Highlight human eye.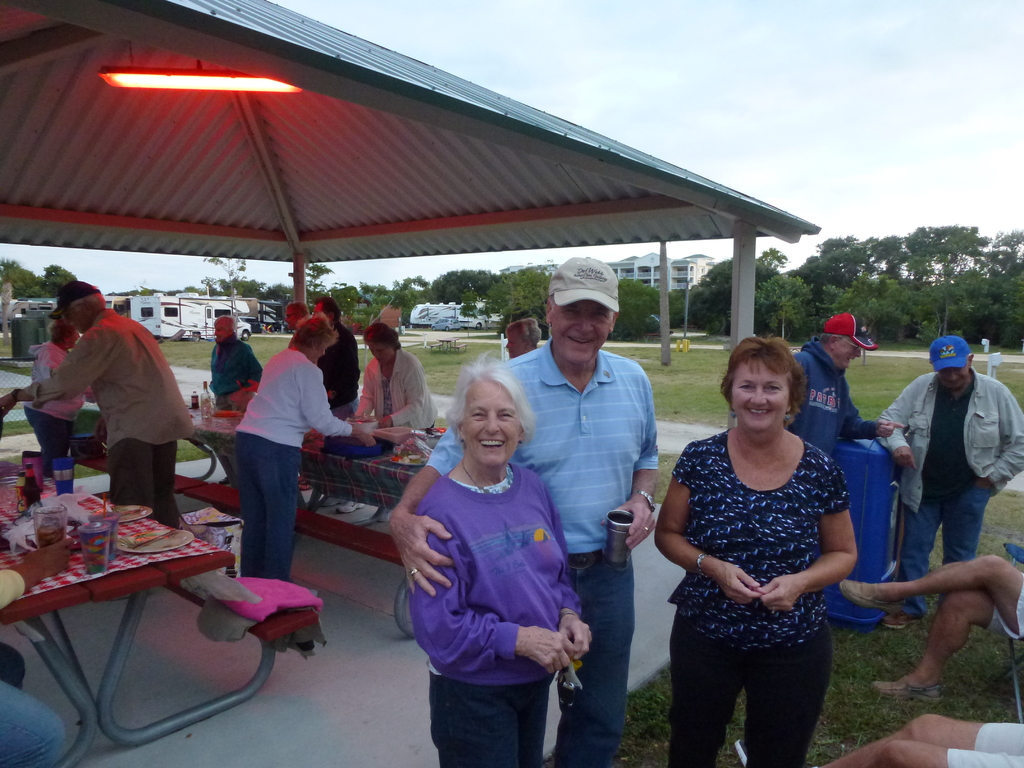
Highlighted region: [737,380,754,392].
